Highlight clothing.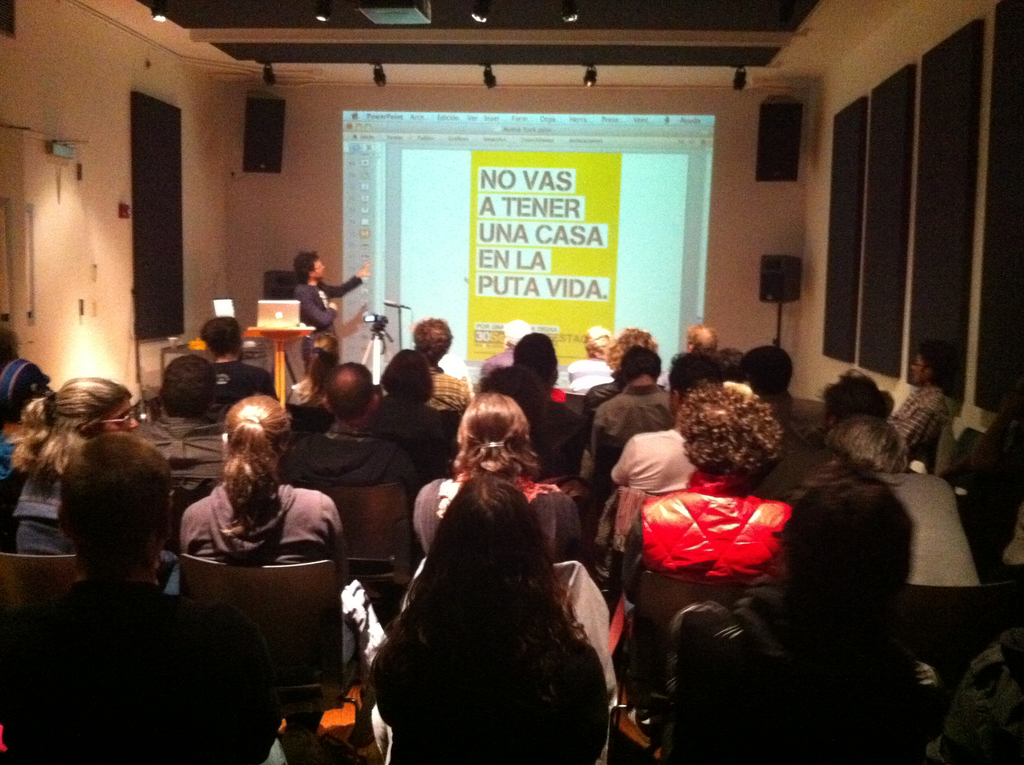
Highlighted region: l=556, t=353, r=605, b=397.
